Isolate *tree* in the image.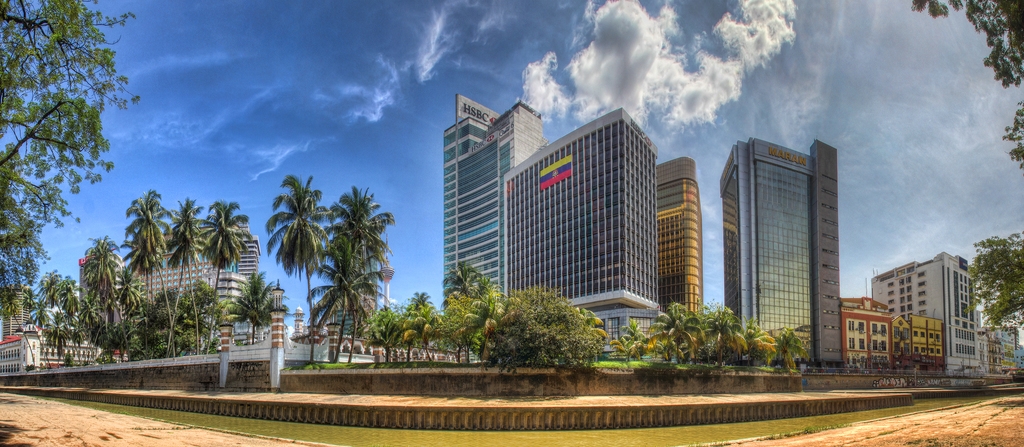
Isolated region: 11/8/167/330.
